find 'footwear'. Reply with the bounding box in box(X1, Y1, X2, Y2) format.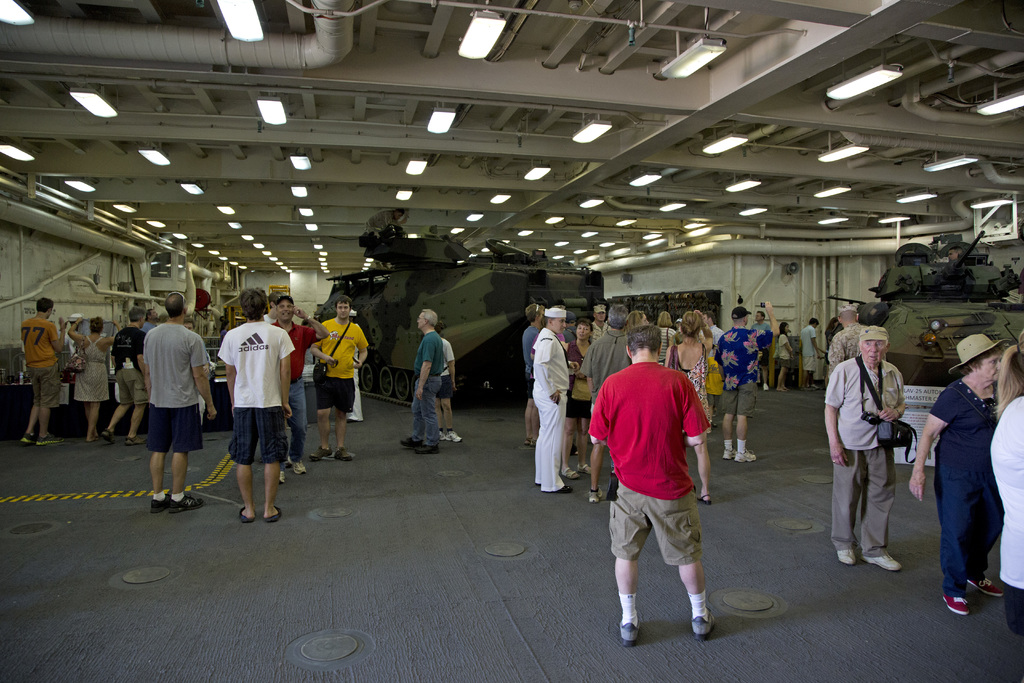
box(691, 605, 712, 641).
